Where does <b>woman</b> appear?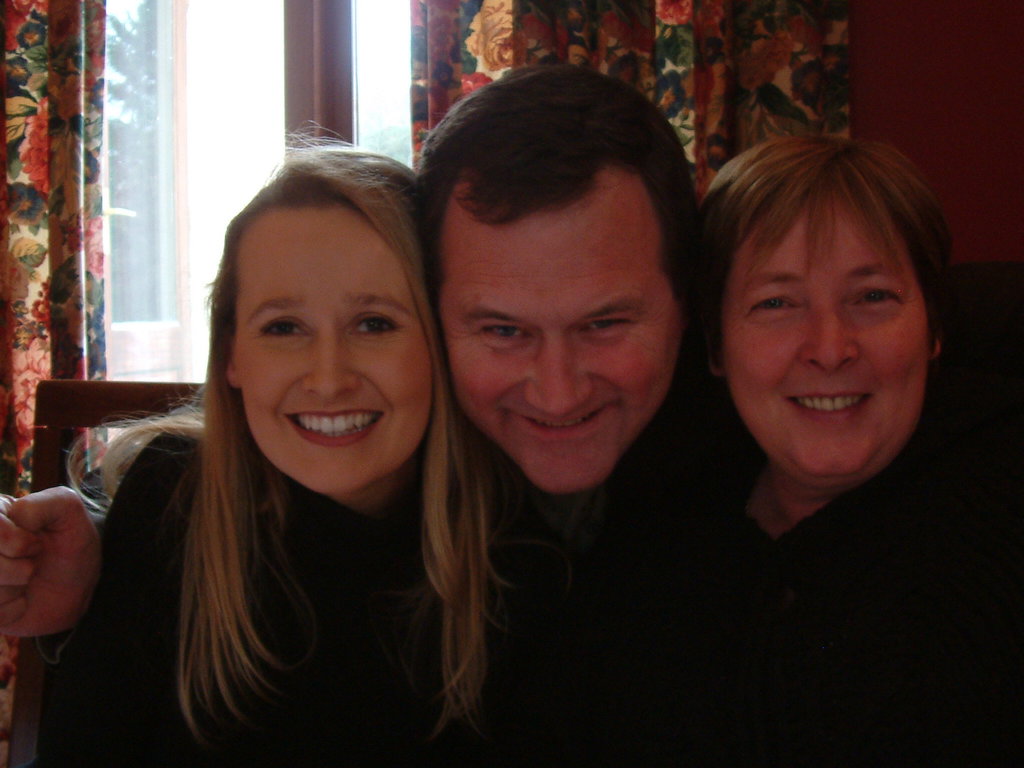
Appears at rect(36, 113, 566, 767).
